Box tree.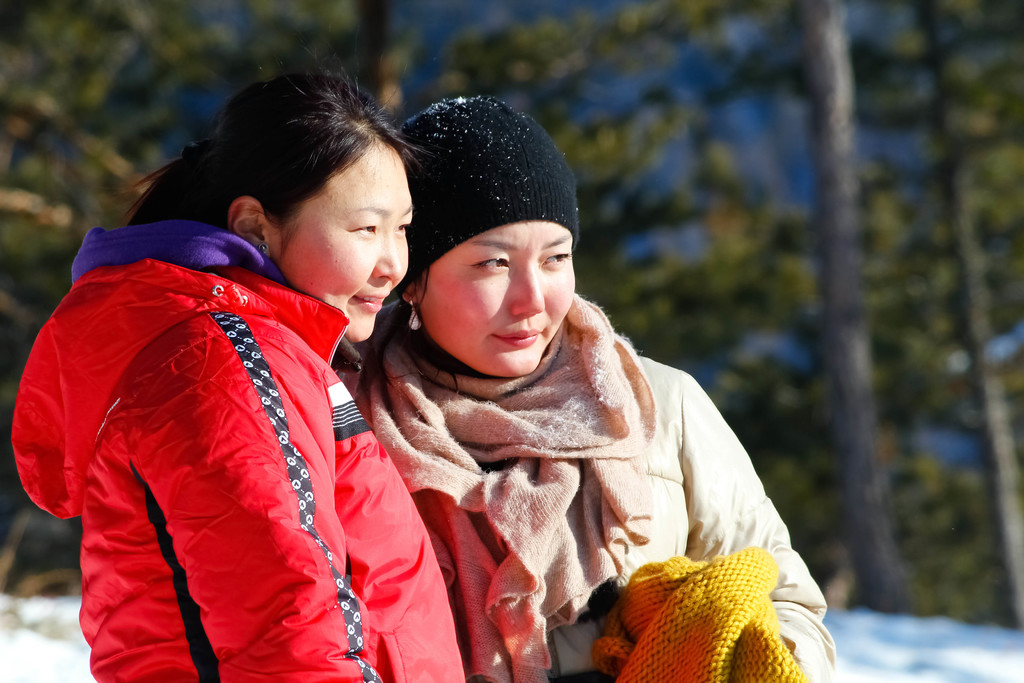
x1=850, y1=0, x2=1023, y2=631.
